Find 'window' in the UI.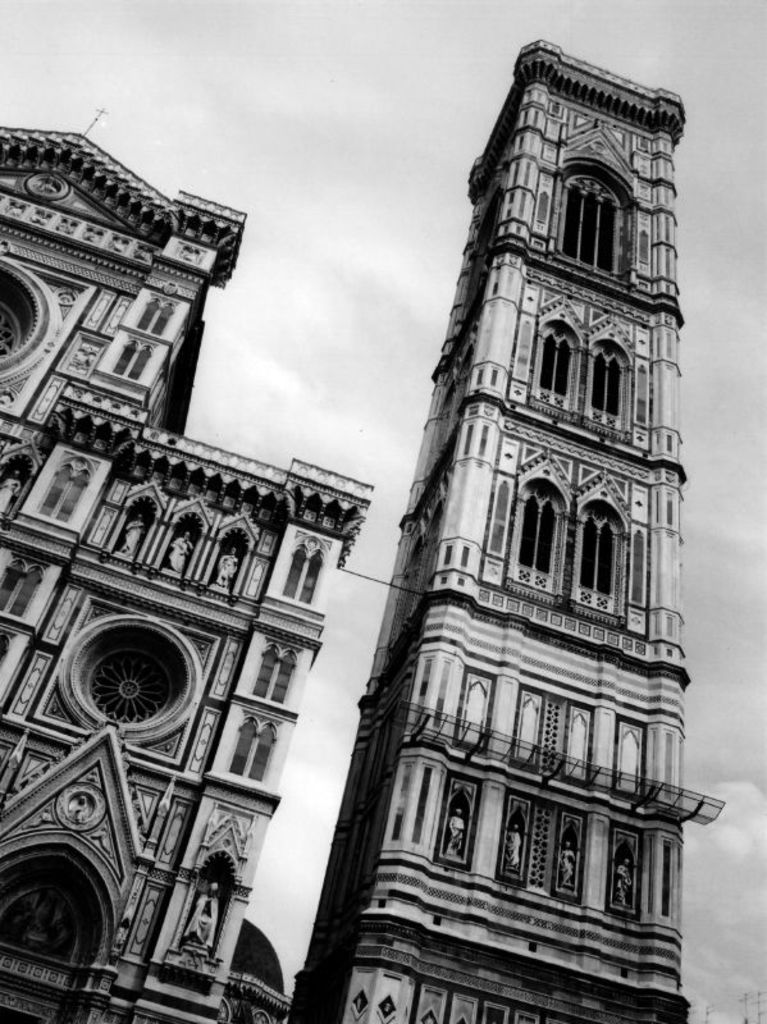
UI element at (left=561, top=174, right=620, bottom=276).
